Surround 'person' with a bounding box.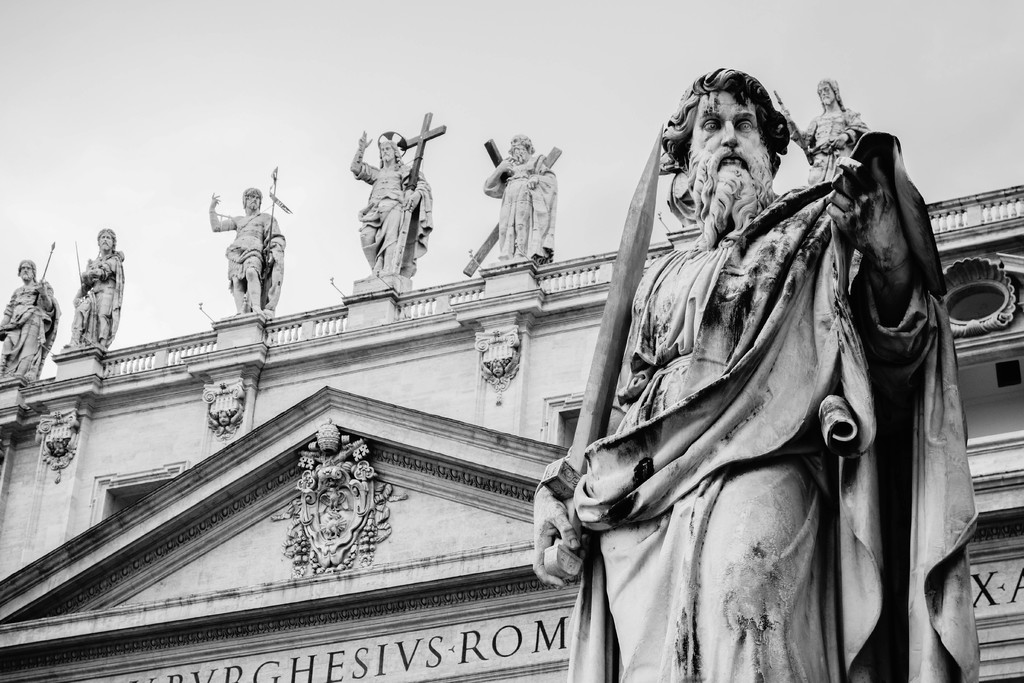
(60,225,122,350).
